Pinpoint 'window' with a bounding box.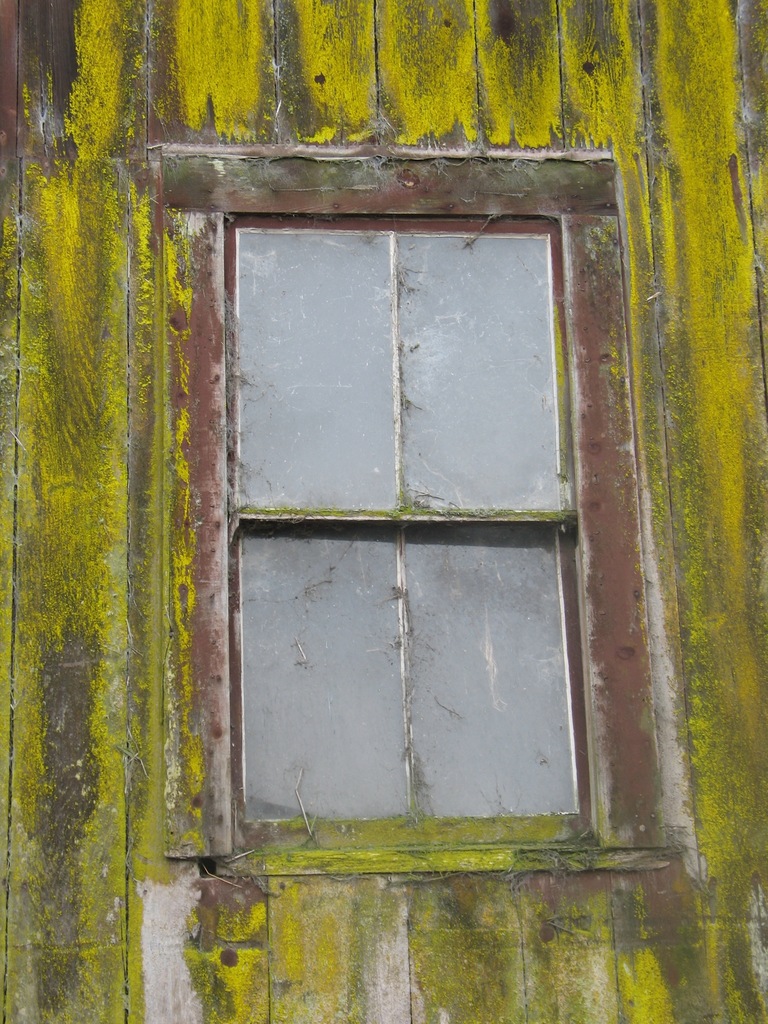
{"x1": 180, "y1": 184, "x2": 621, "y2": 883}.
